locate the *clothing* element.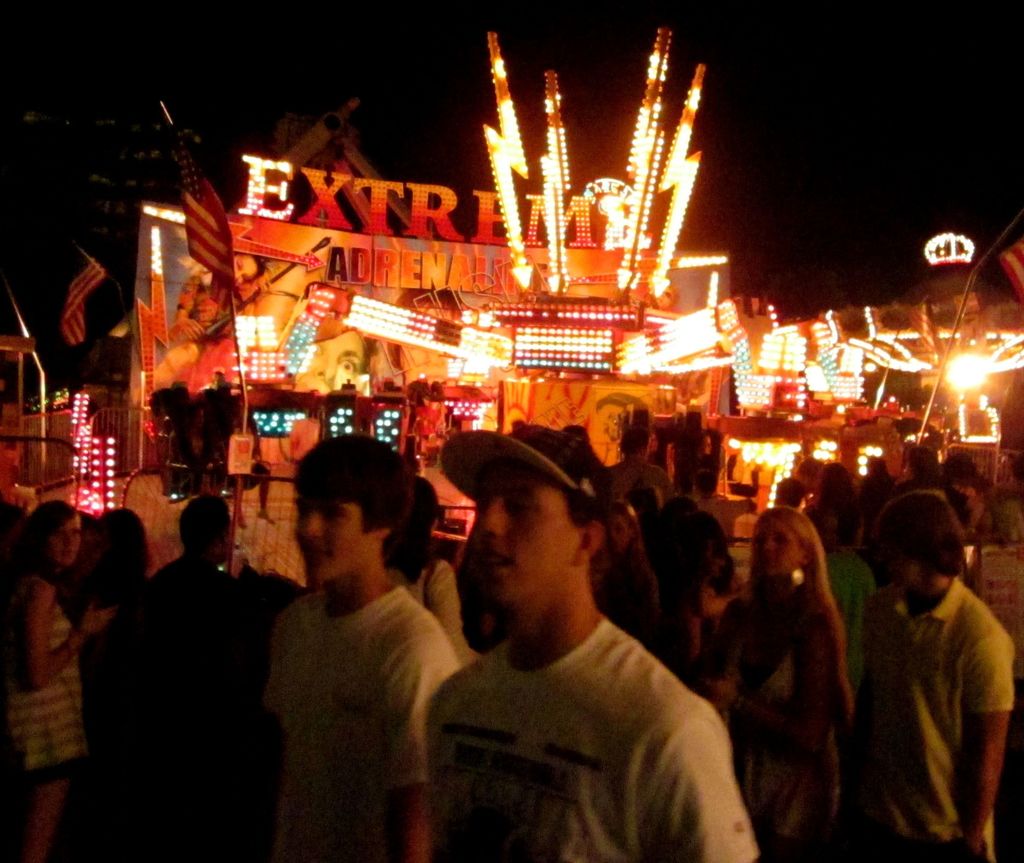
Element bbox: Rect(241, 515, 460, 842).
